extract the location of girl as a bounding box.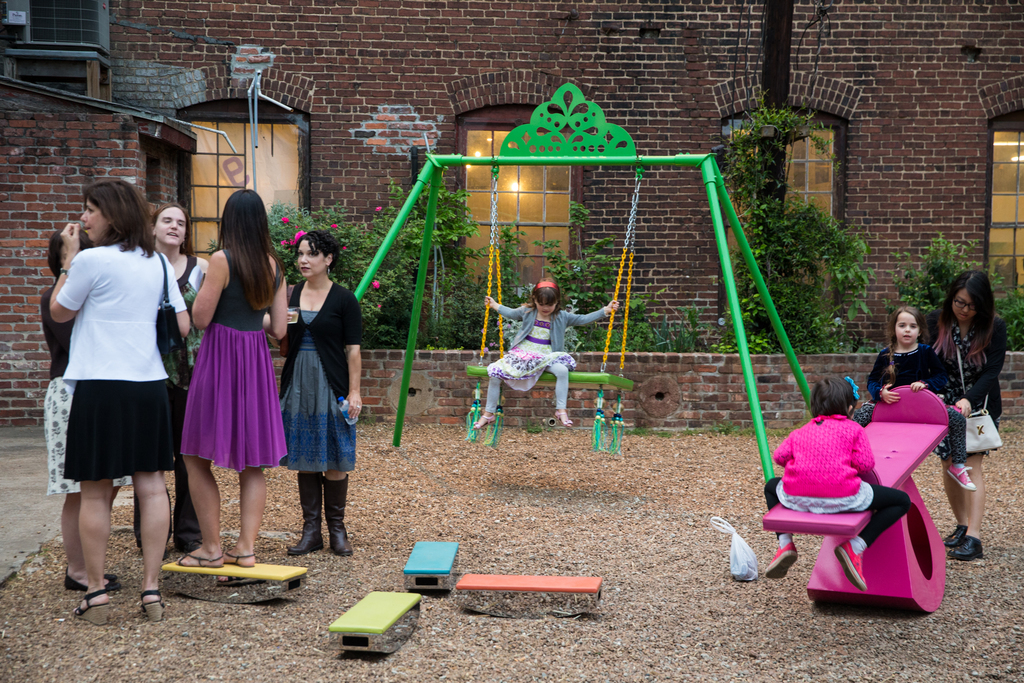
rect(45, 229, 120, 595).
